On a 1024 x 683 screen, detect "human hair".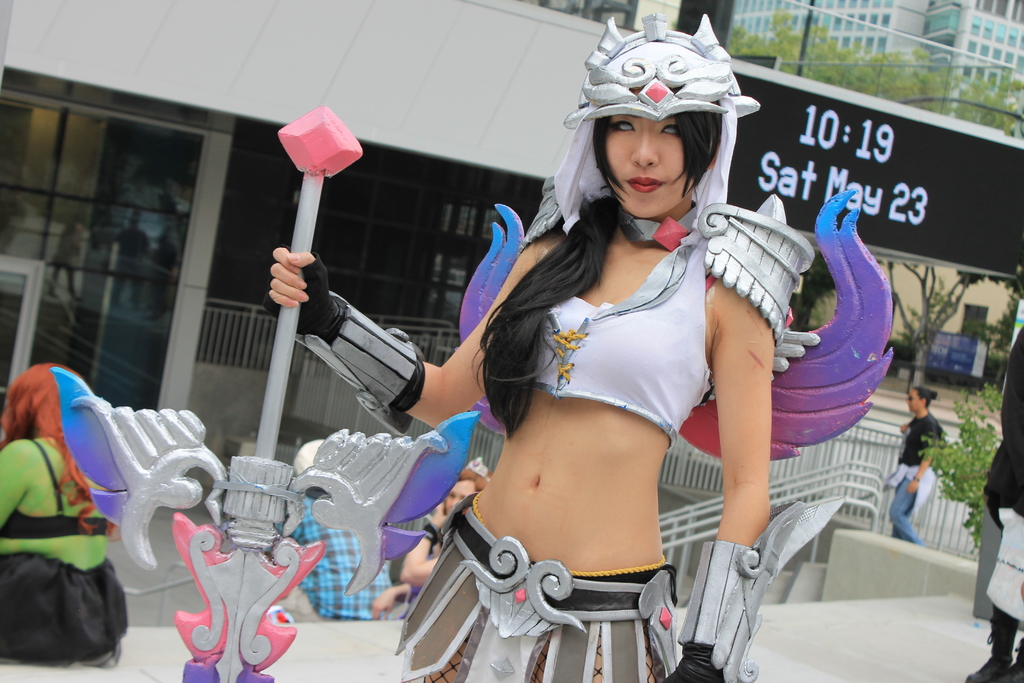
region(0, 362, 129, 525).
